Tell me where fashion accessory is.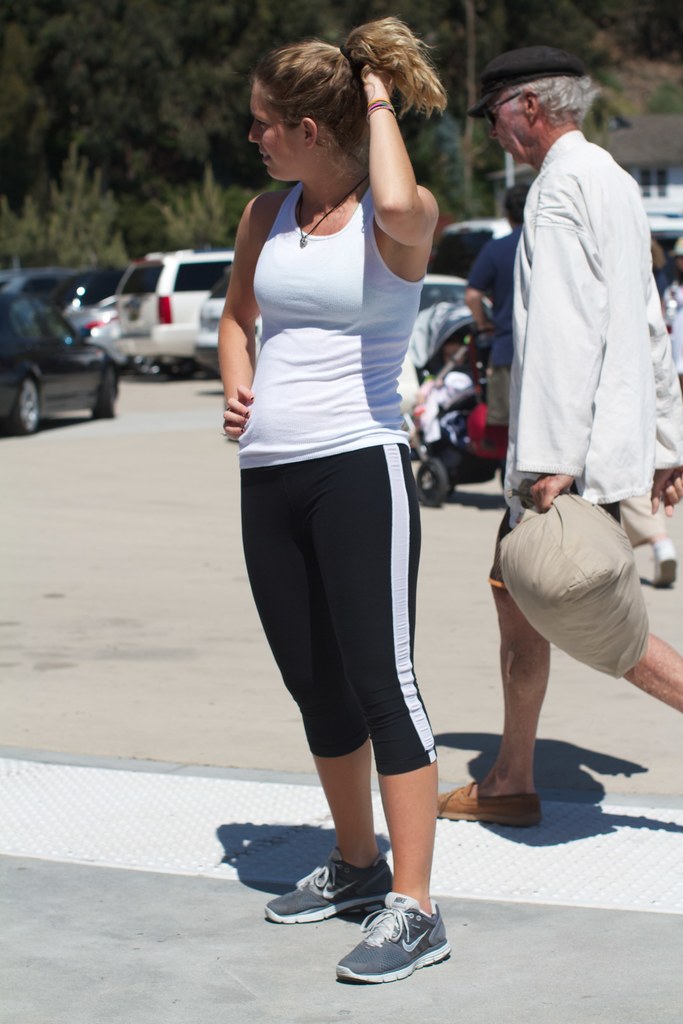
fashion accessory is at Rect(329, 886, 452, 989).
